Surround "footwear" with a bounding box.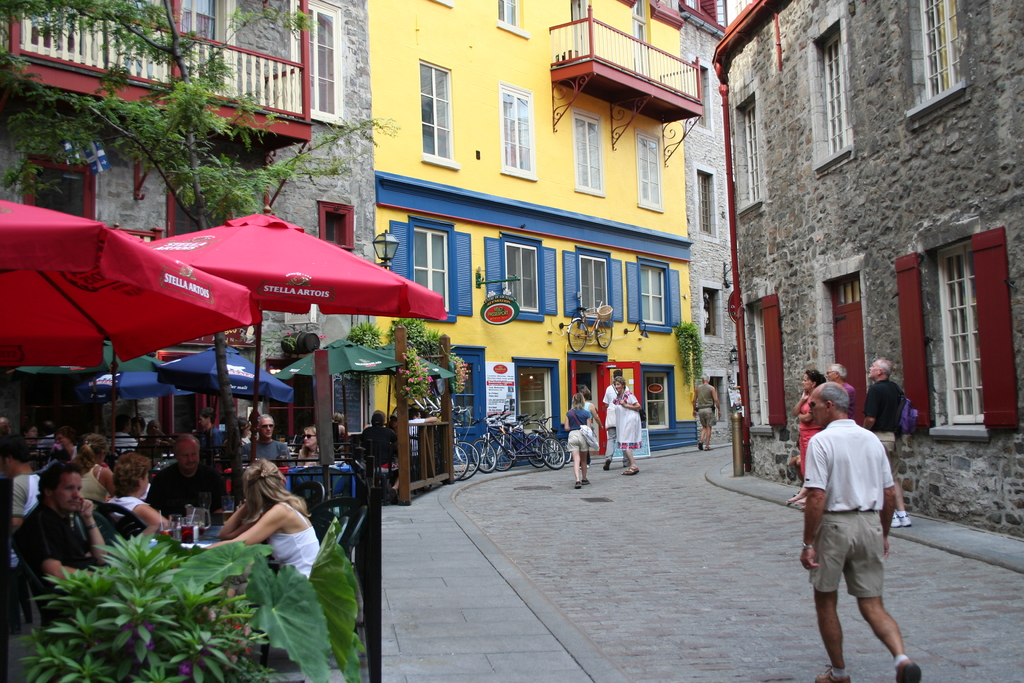
select_region(621, 469, 640, 474).
